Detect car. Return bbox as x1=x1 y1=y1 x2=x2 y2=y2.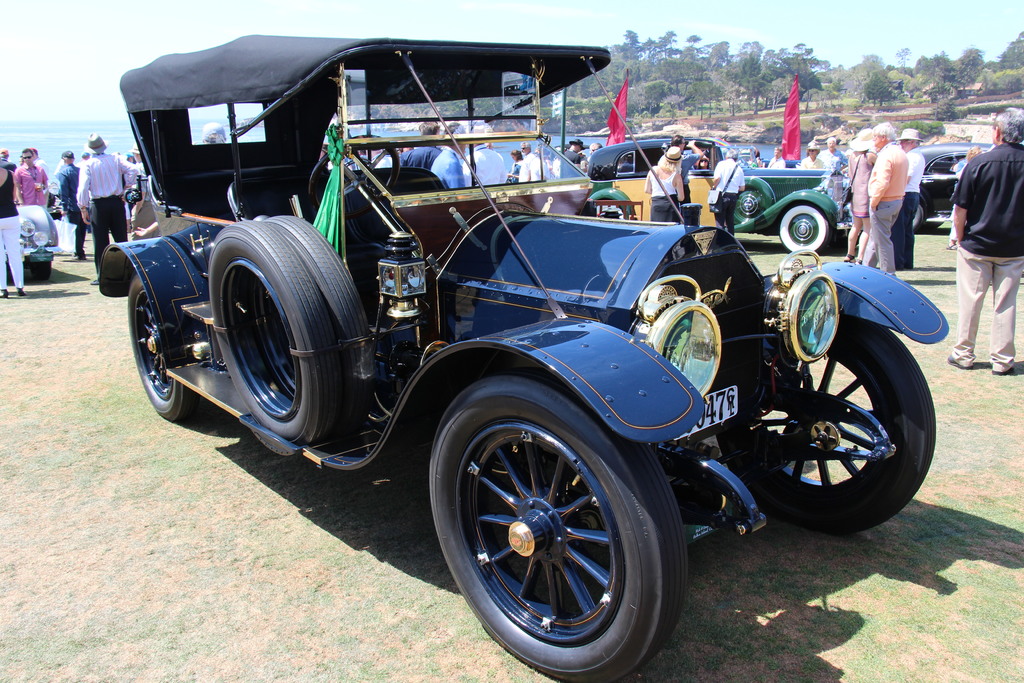
x1=95 y1=31 x2=948 y2=682.
